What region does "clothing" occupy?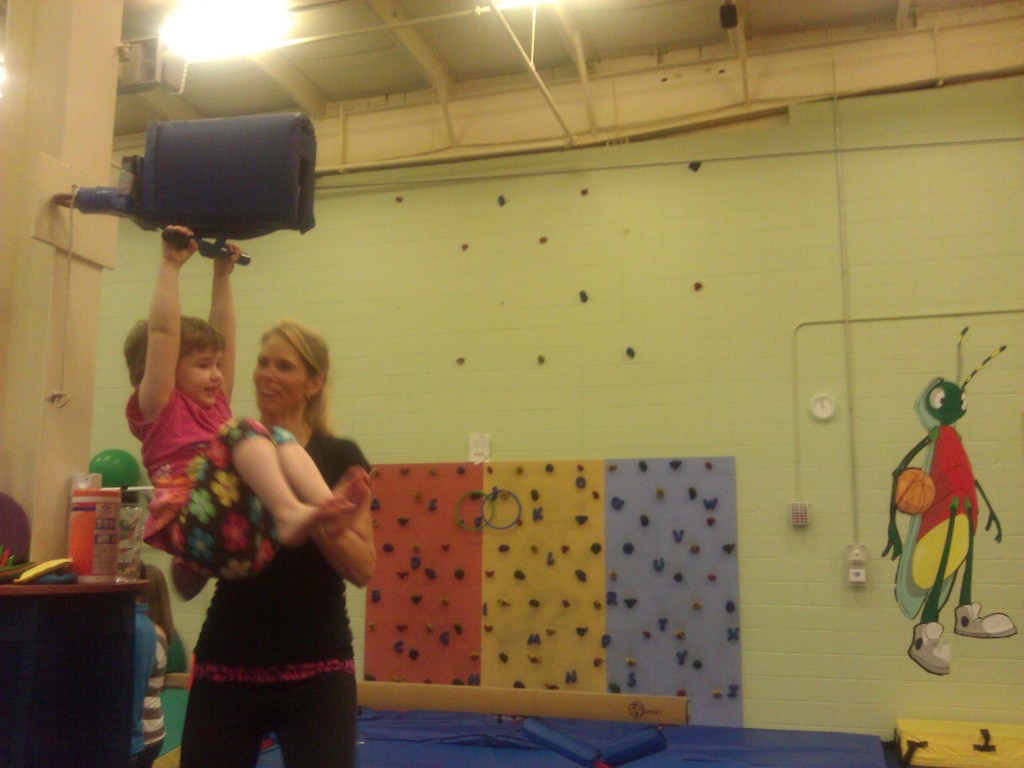
bbox=[119, 379, 304, 594].
